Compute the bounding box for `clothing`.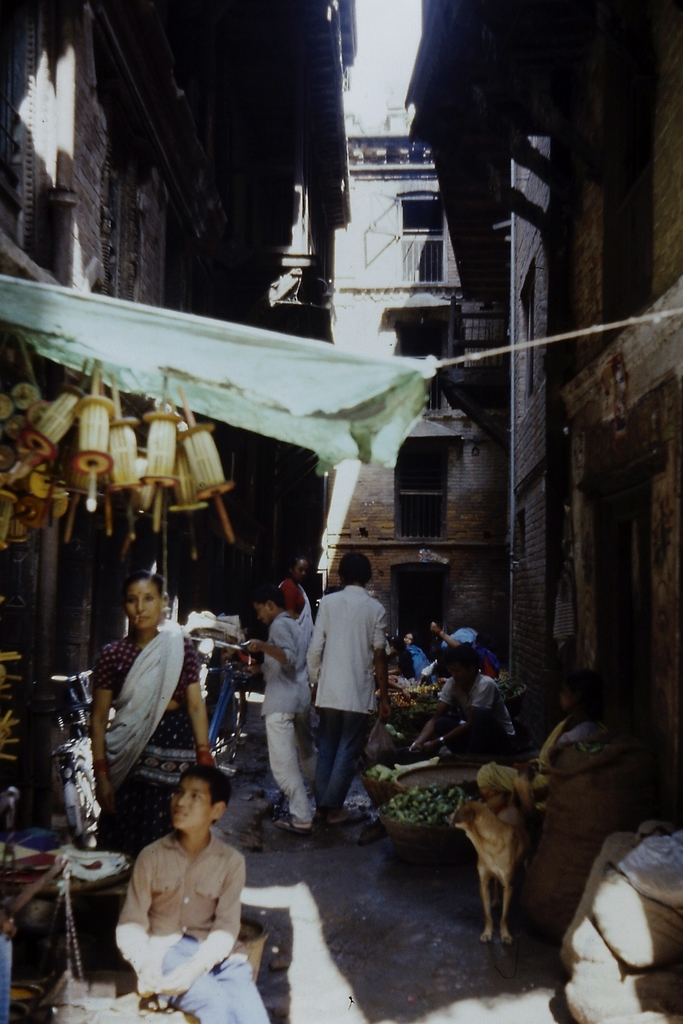
bbox=(95, 634, 202, 851).
